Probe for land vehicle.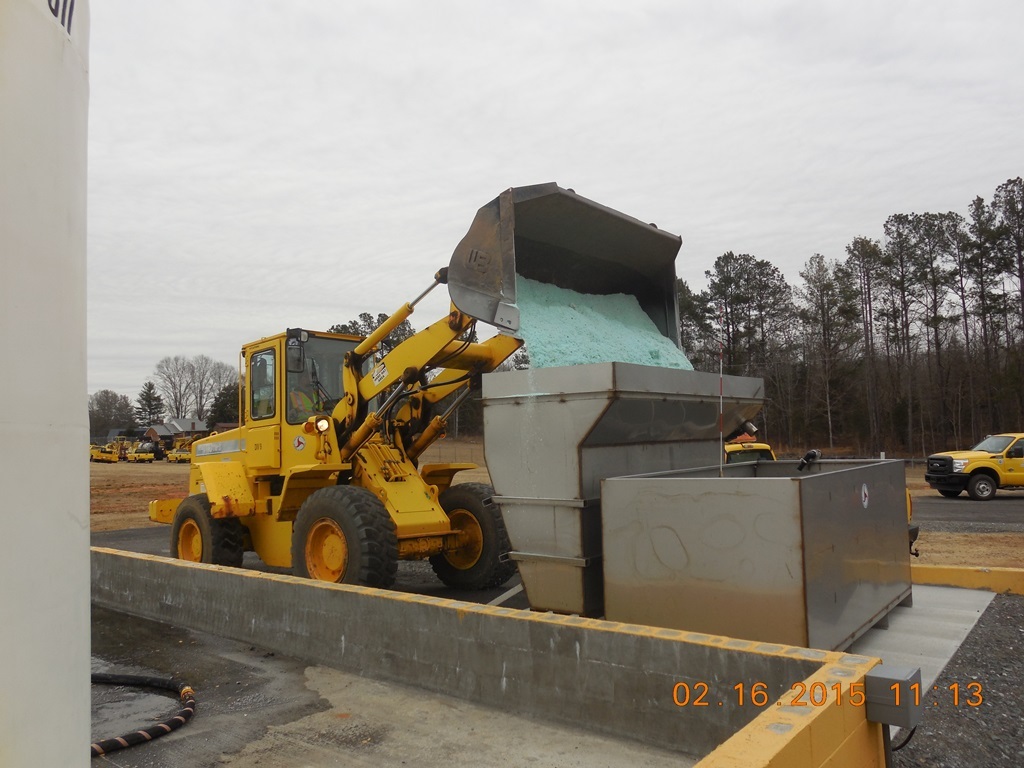
Probe result: <box>184,265,737,625</box>.
